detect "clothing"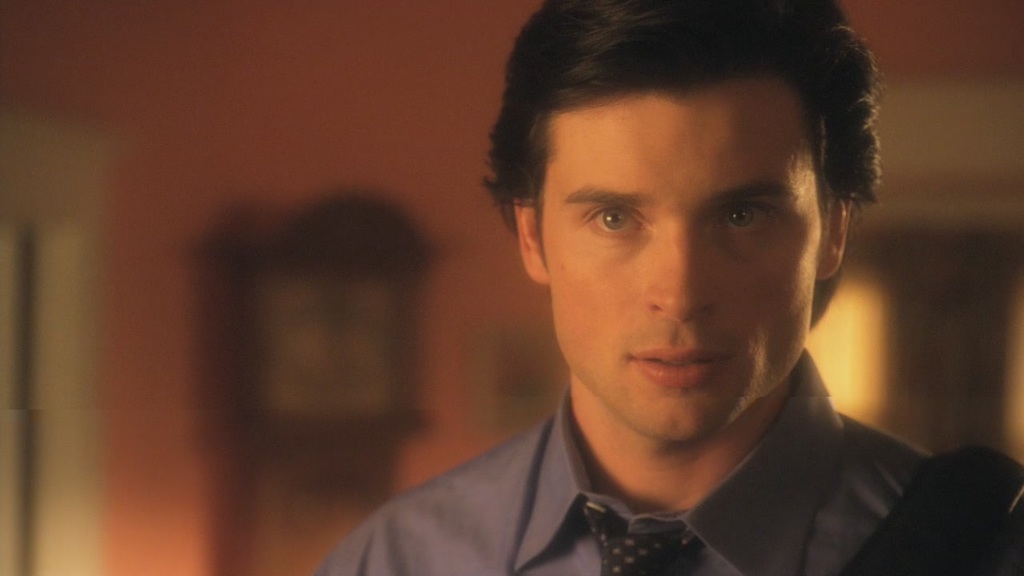
box(306, 350, 970, 575)
